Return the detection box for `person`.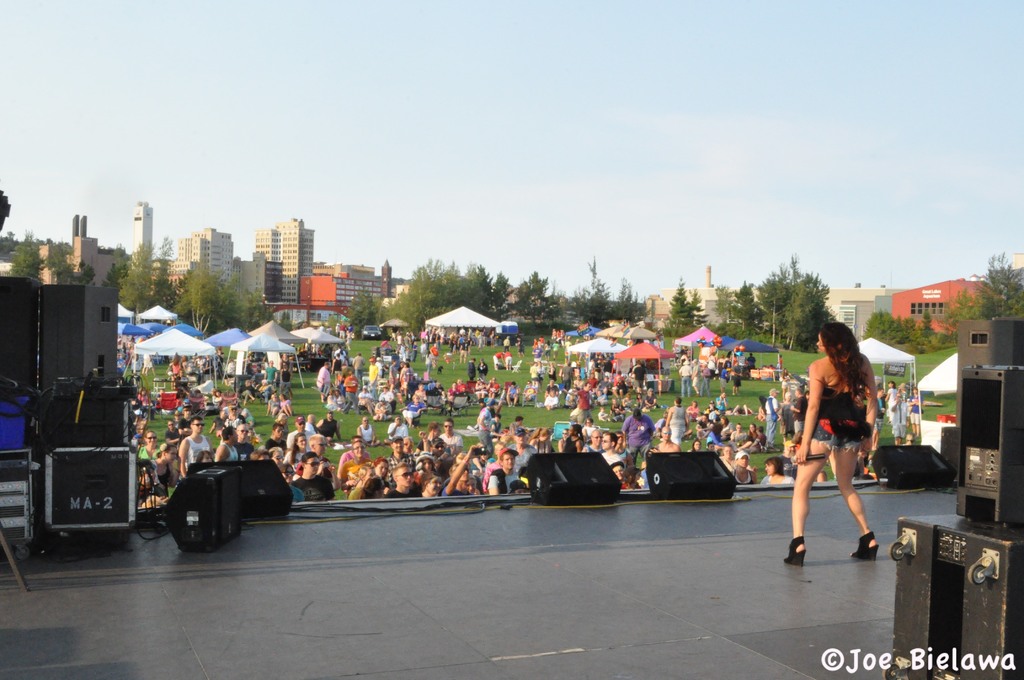
(339,433,371,475).
